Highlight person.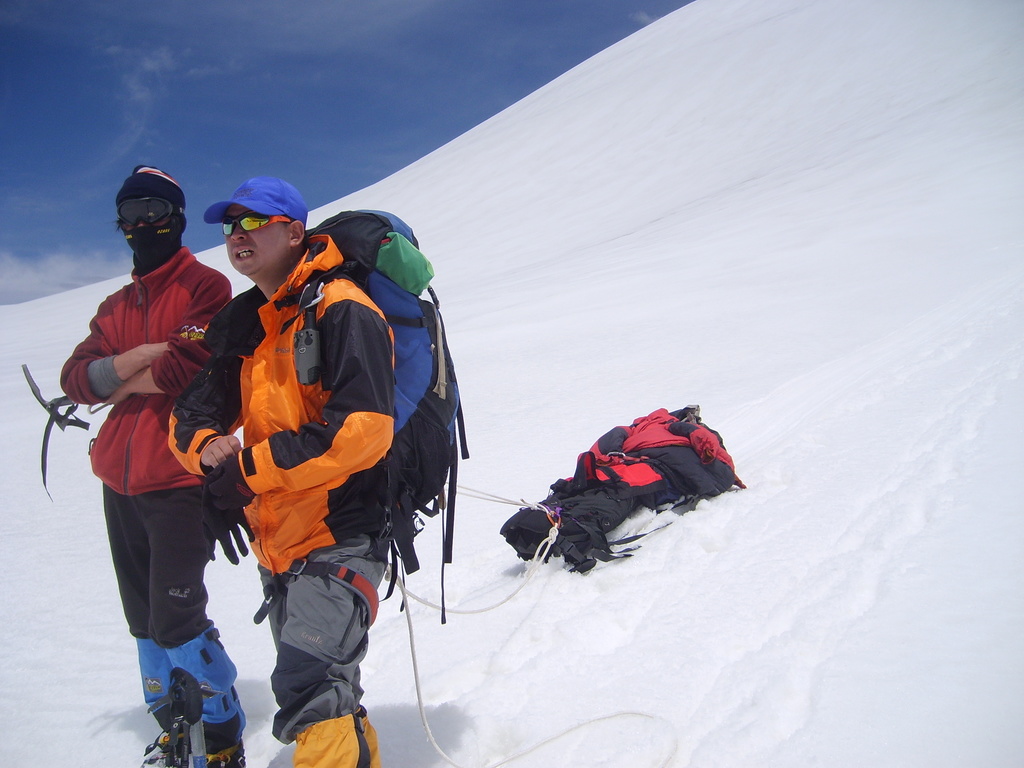
Highlighted region: <bbox>53, 167, 246, 767</bbox>.
